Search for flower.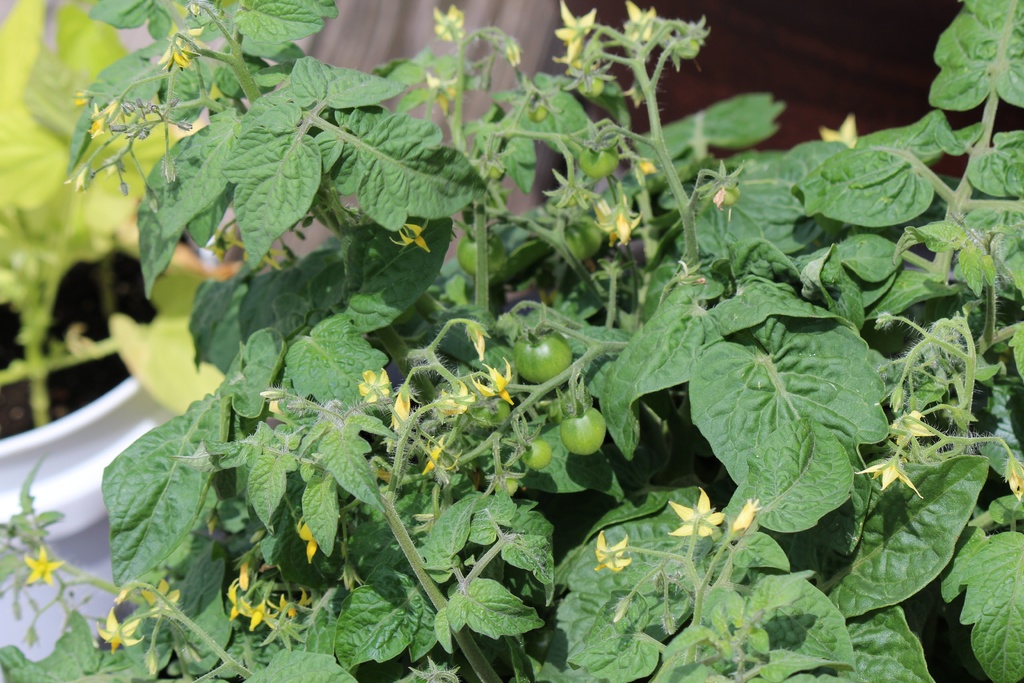
Found at pyautogui.locateOnScreen(294, 513, 324, 563).
